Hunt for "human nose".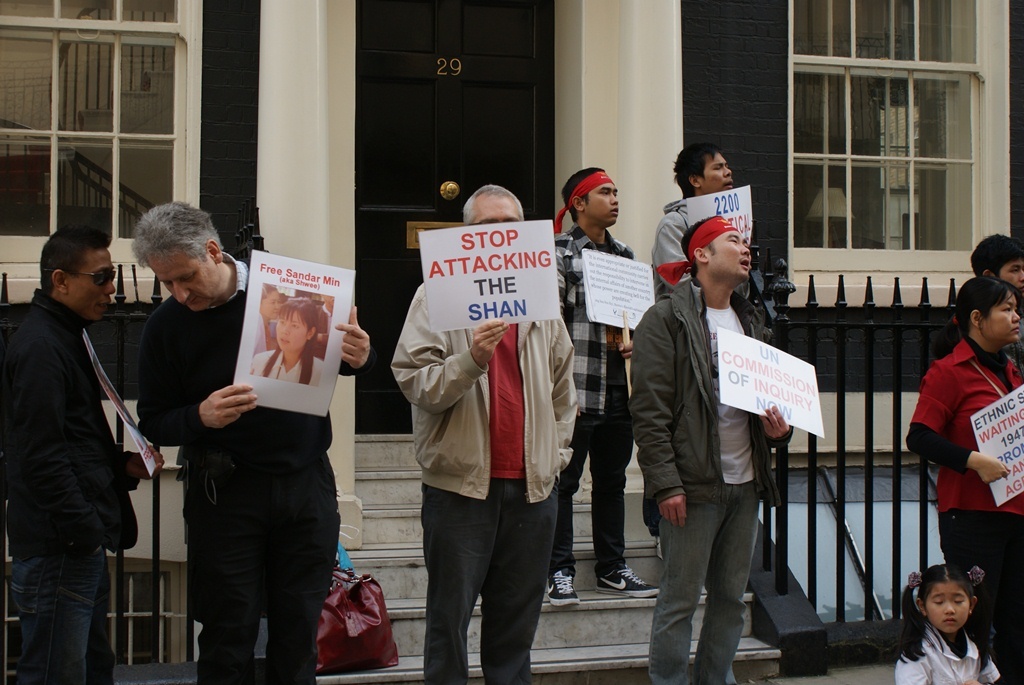
Hunted down at box=[99, 281, 116, 295].
